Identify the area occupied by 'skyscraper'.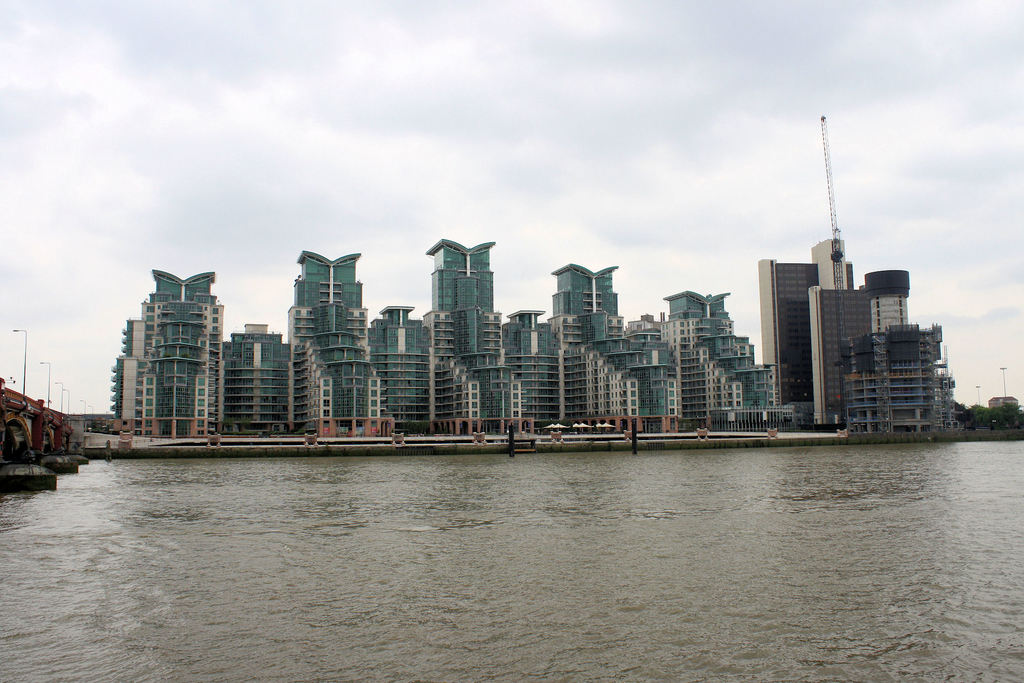
Area: 755, 233, 970, 434.
